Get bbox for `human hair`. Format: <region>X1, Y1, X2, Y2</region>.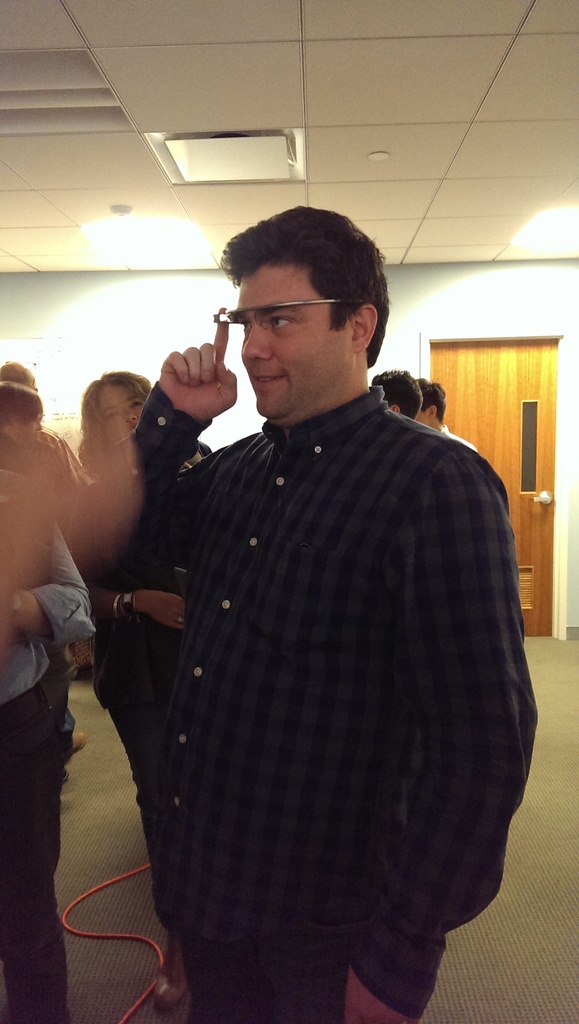
<region>368, 368, 424, 420</region>.
